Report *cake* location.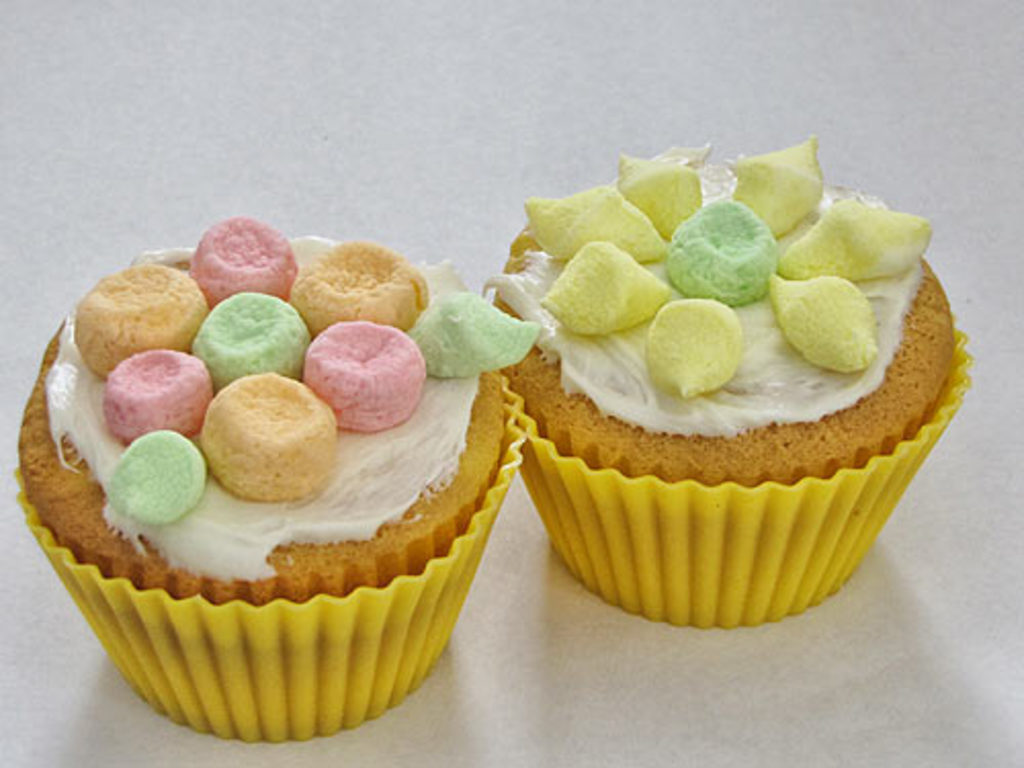
Report: 0,211,545,592.
